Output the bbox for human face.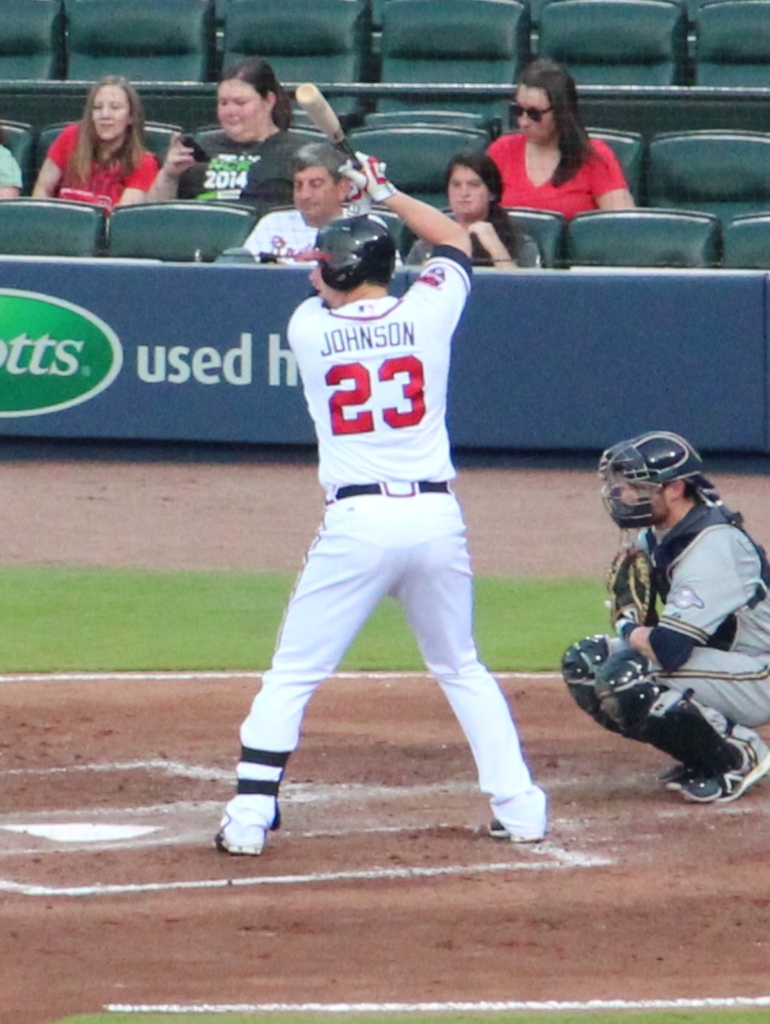
bbox(95, 85, 130, 136).
